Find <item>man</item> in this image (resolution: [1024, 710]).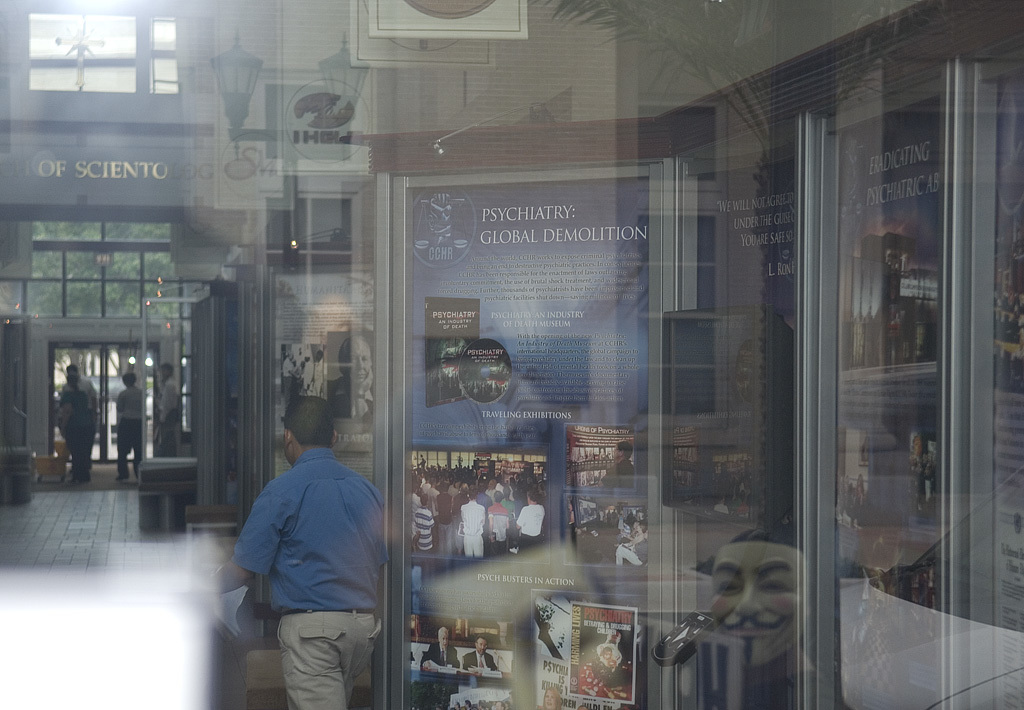
(left=460, top=633, right=497, bottom=672).
